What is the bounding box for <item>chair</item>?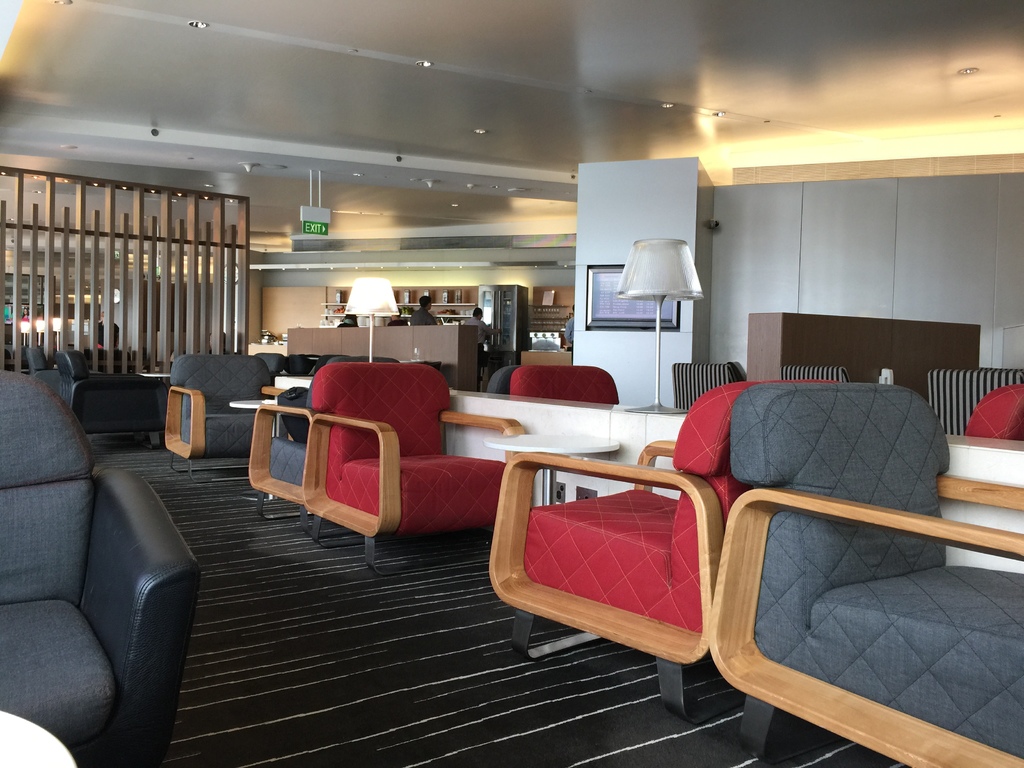
[left=28, top=346, right=60, bottom=393].
